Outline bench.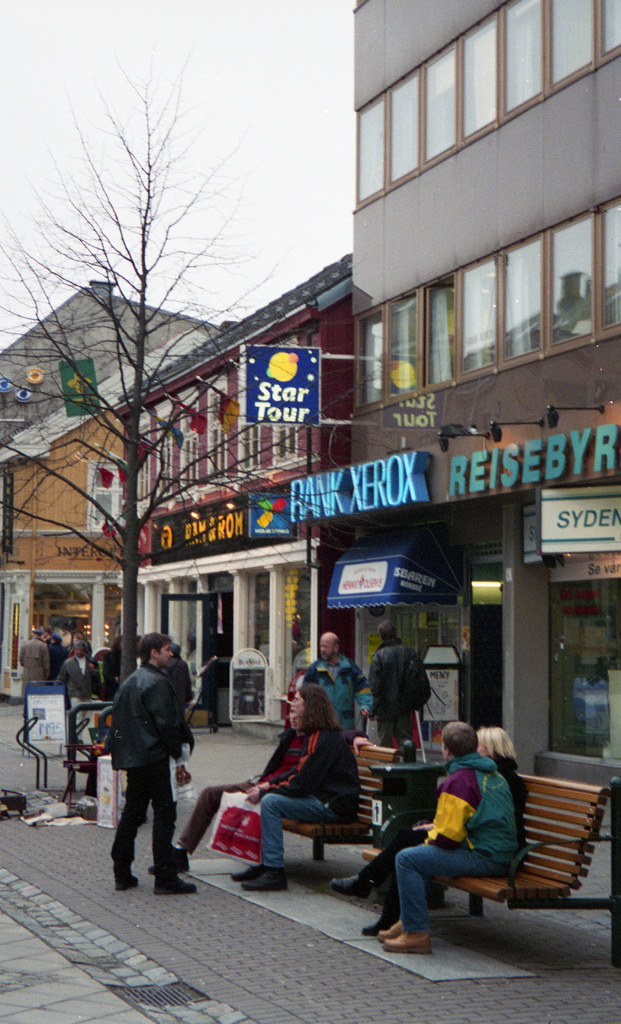
Outline: [359,774,620,964].
